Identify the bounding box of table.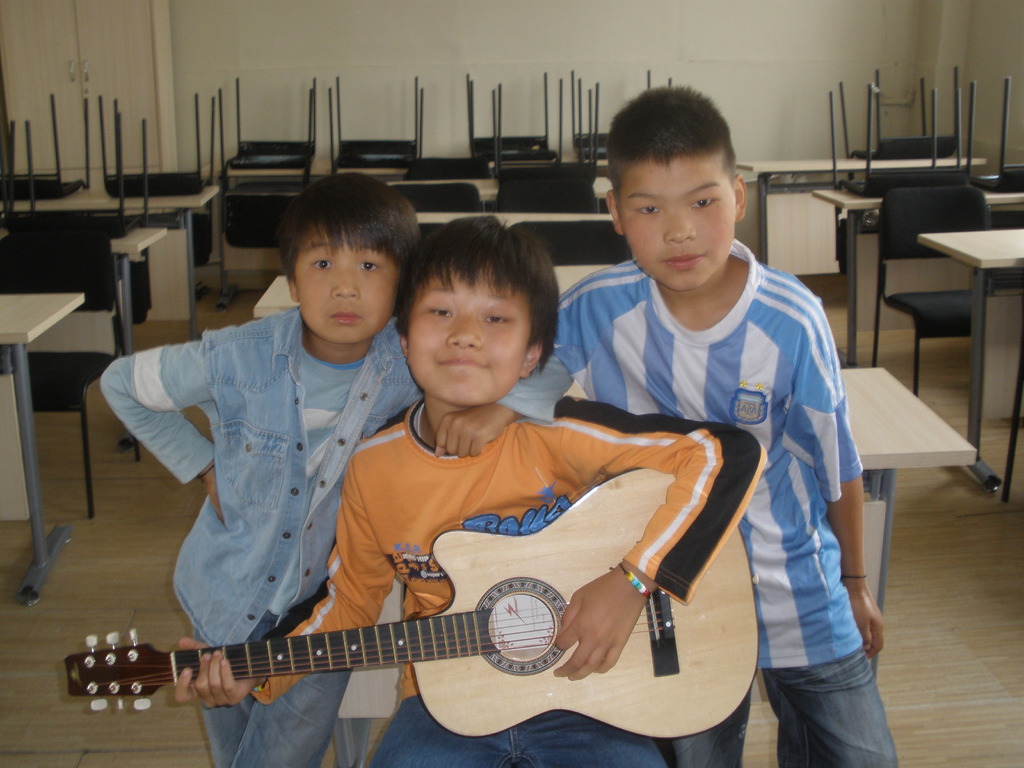
0 284 88 600.
